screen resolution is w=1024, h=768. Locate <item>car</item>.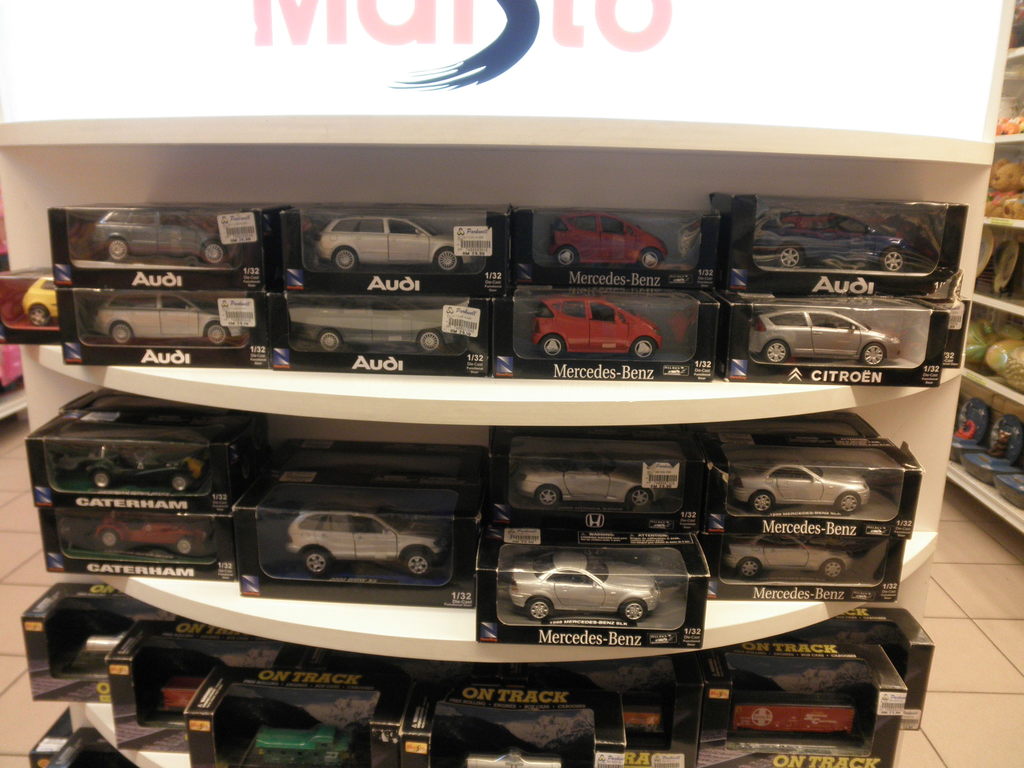
{"left": 520, "top": 457, "right": 681, "bottom": 503}.
